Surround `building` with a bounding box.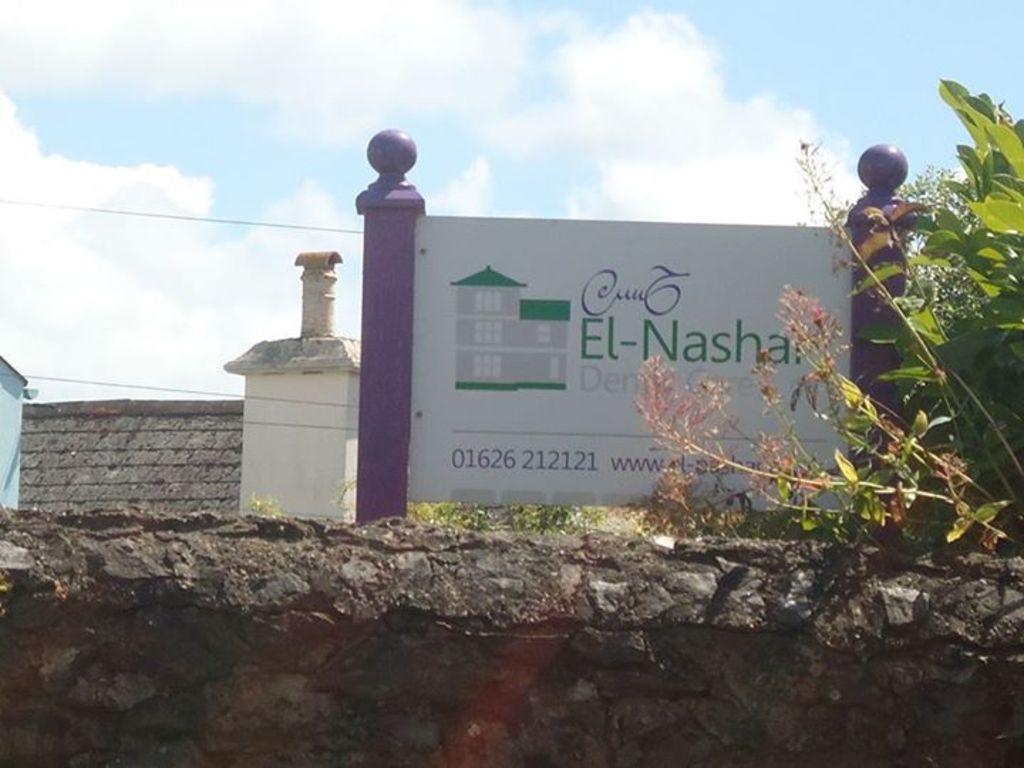
(left=18, top=400, right=243, bottom=513).
